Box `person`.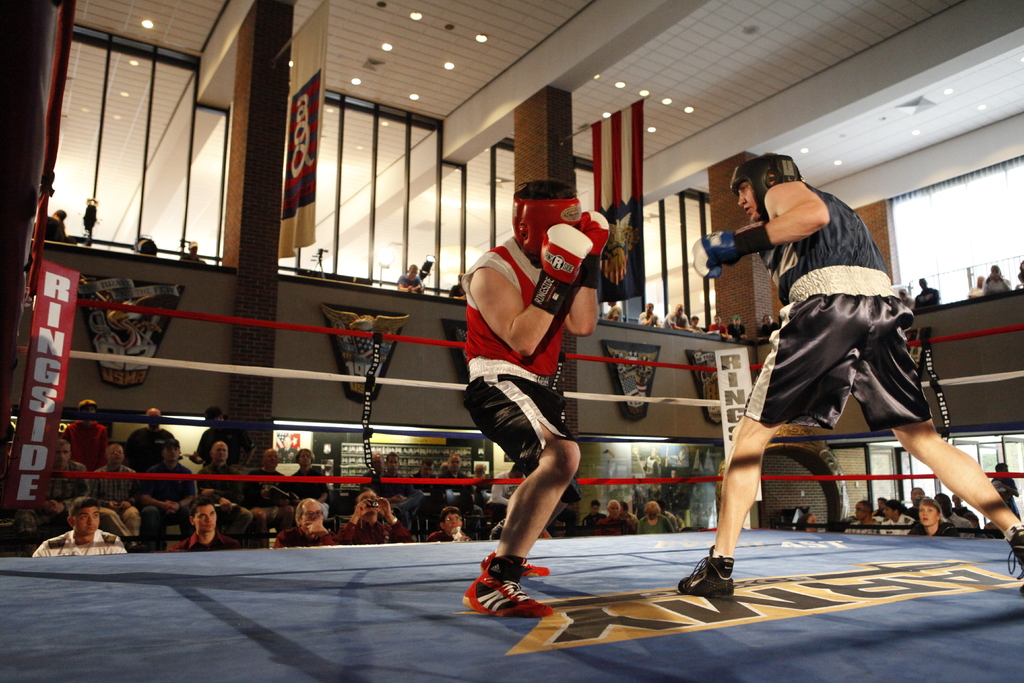
rect(670, 154, 1023, 598).
